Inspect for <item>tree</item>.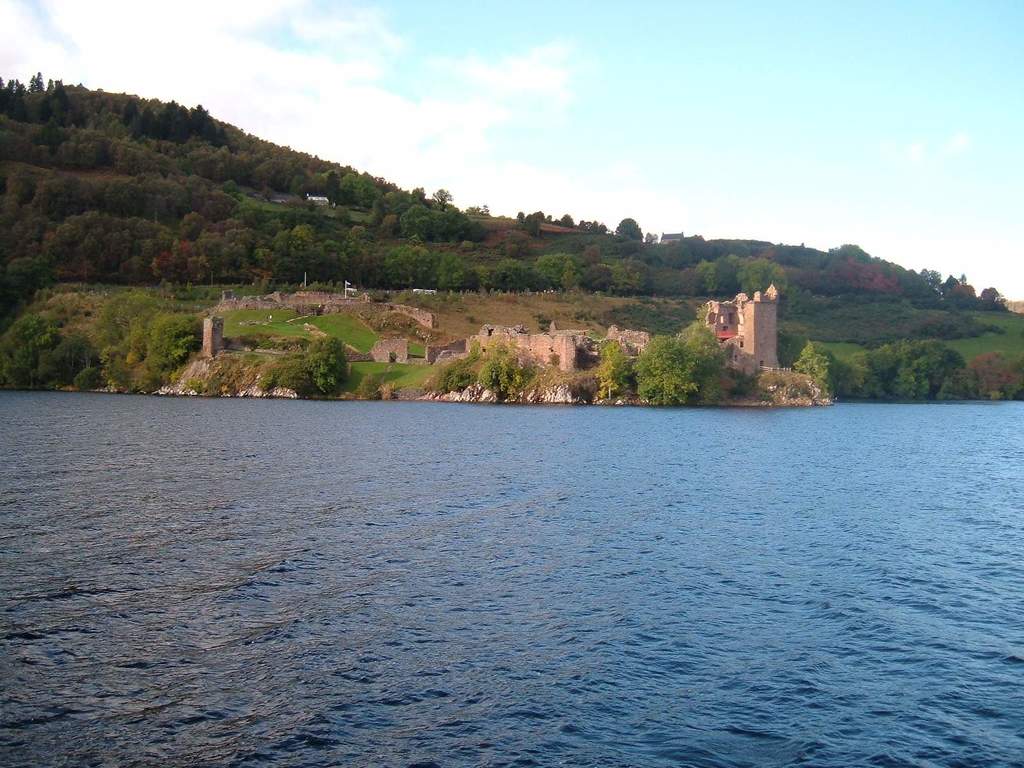
Inspection: detection(583, 267, 605, 296).
